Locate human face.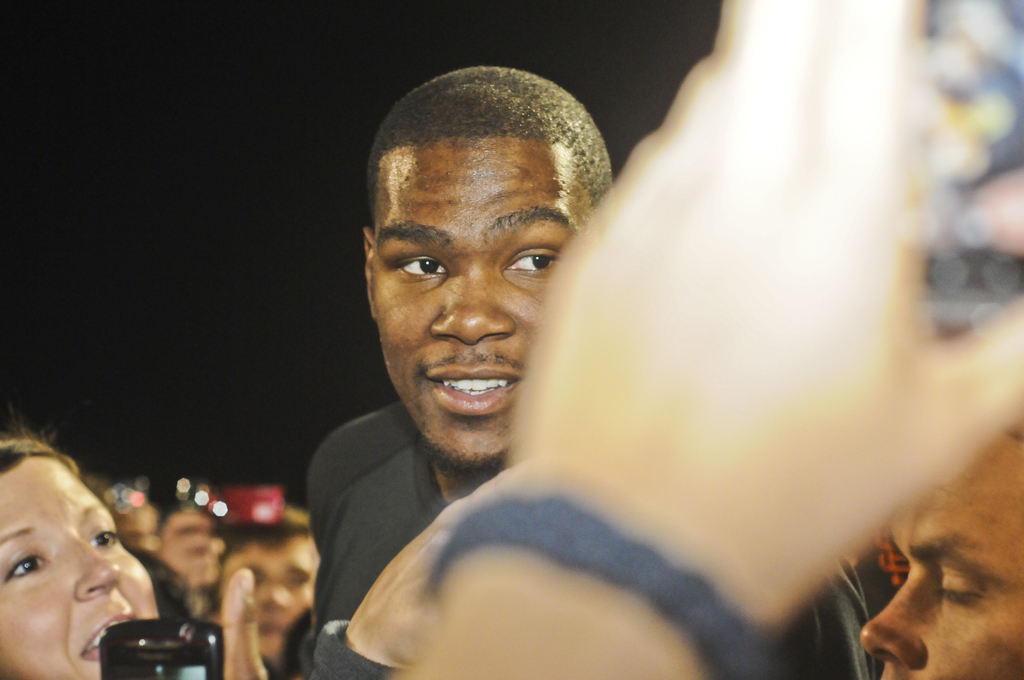
Bounding box: <box>211,538,319,663</box>.
